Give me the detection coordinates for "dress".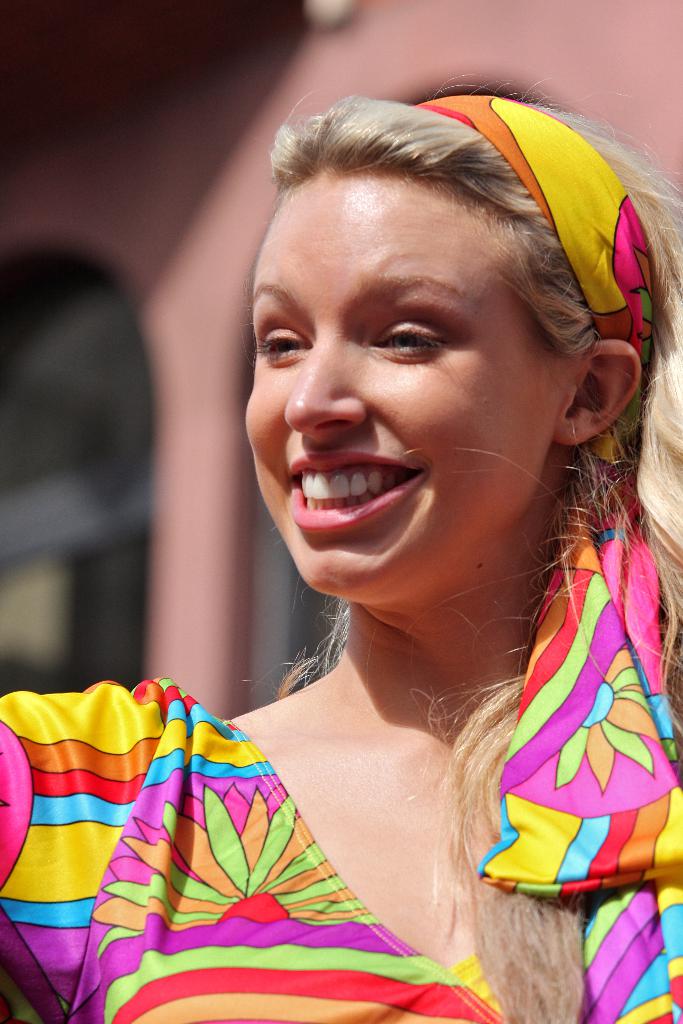
x1=37 y1=647 x2=495 y2=1021.
